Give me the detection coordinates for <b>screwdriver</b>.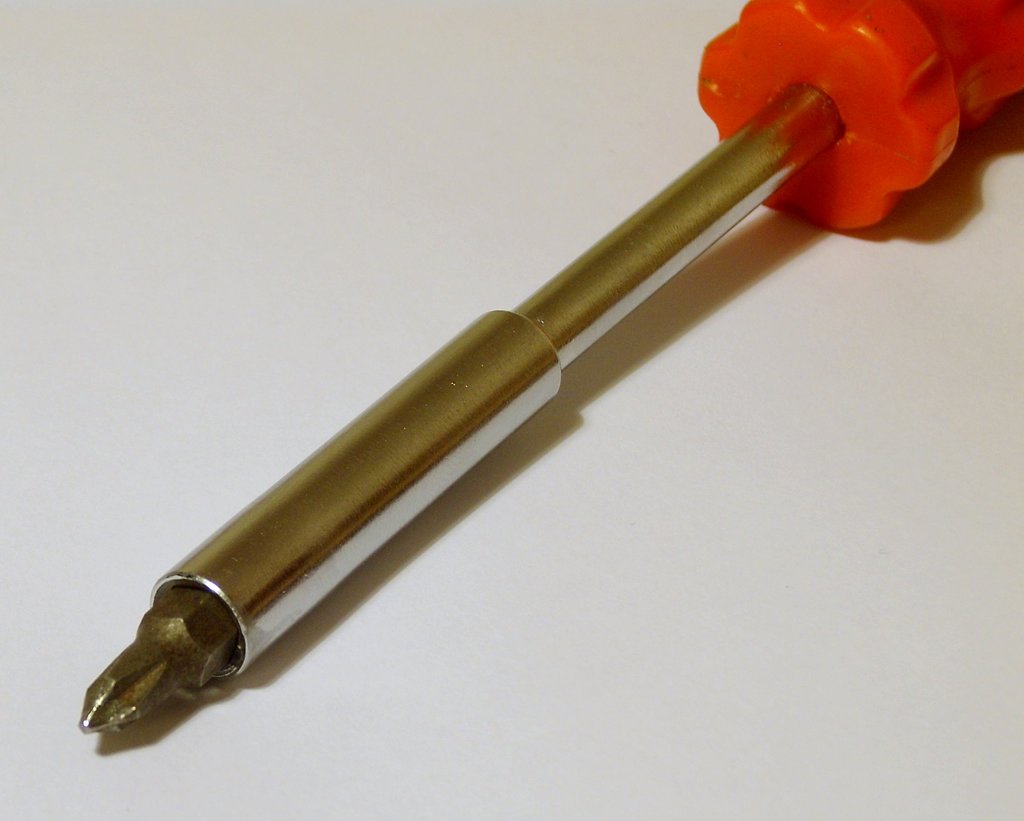
<region>75, 0, 1023, 731</region>.
